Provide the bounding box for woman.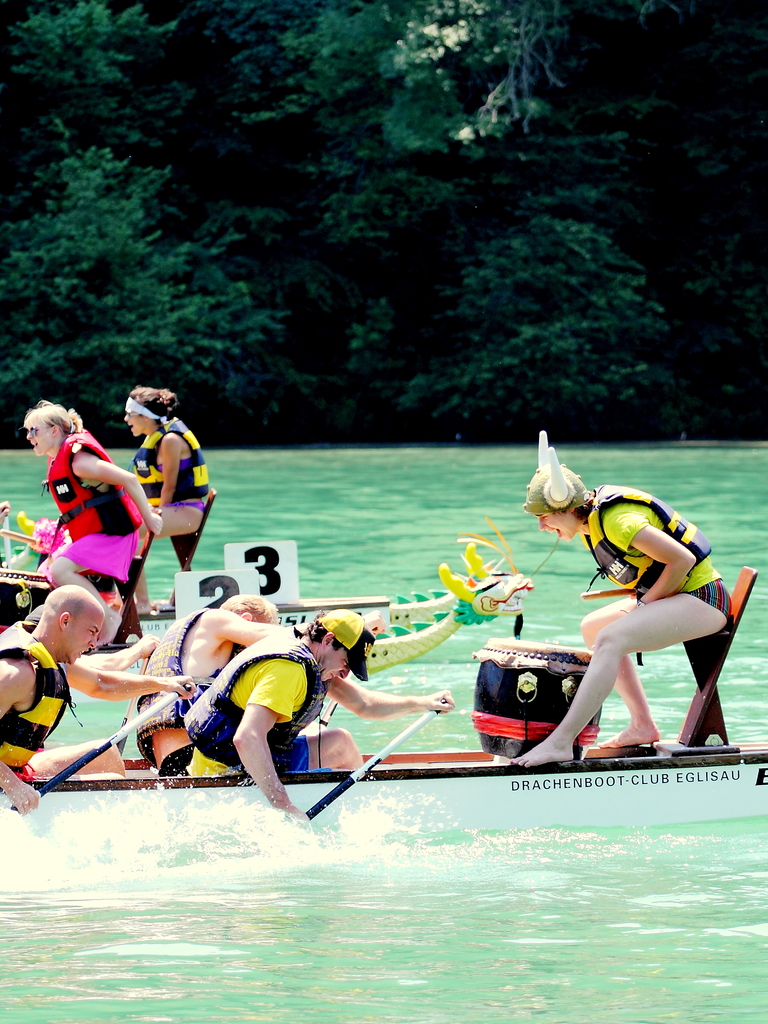
rect(29, 393, 159, 618).
